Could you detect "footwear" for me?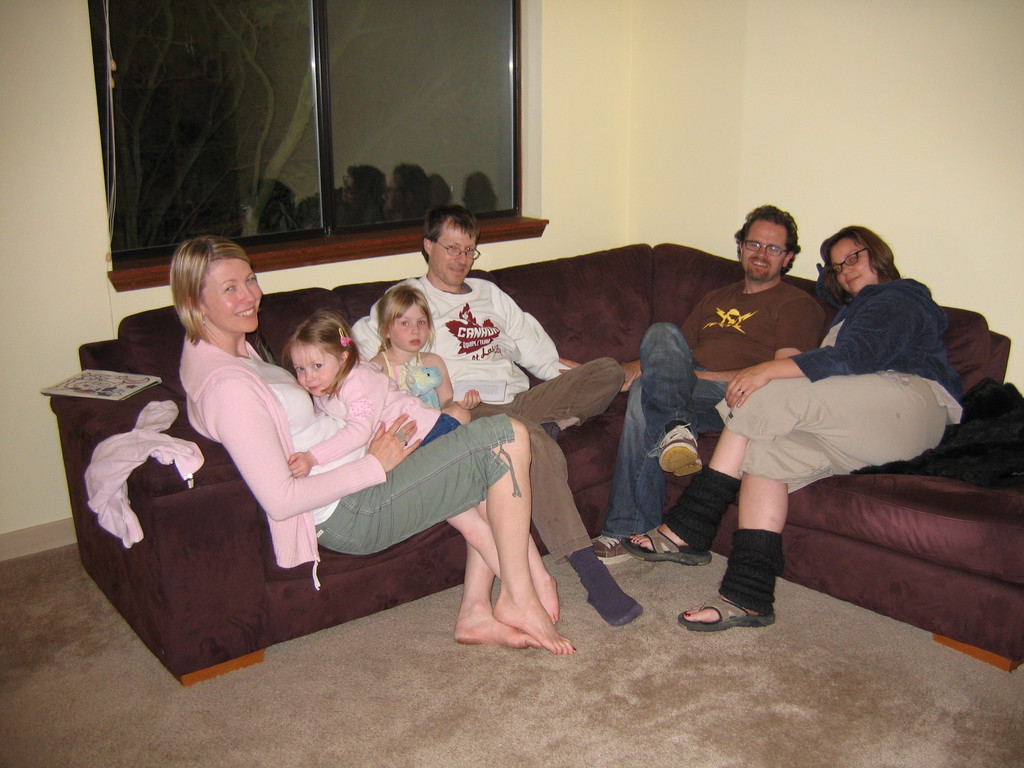
Detection result: box(612, 520, 714, 565).
